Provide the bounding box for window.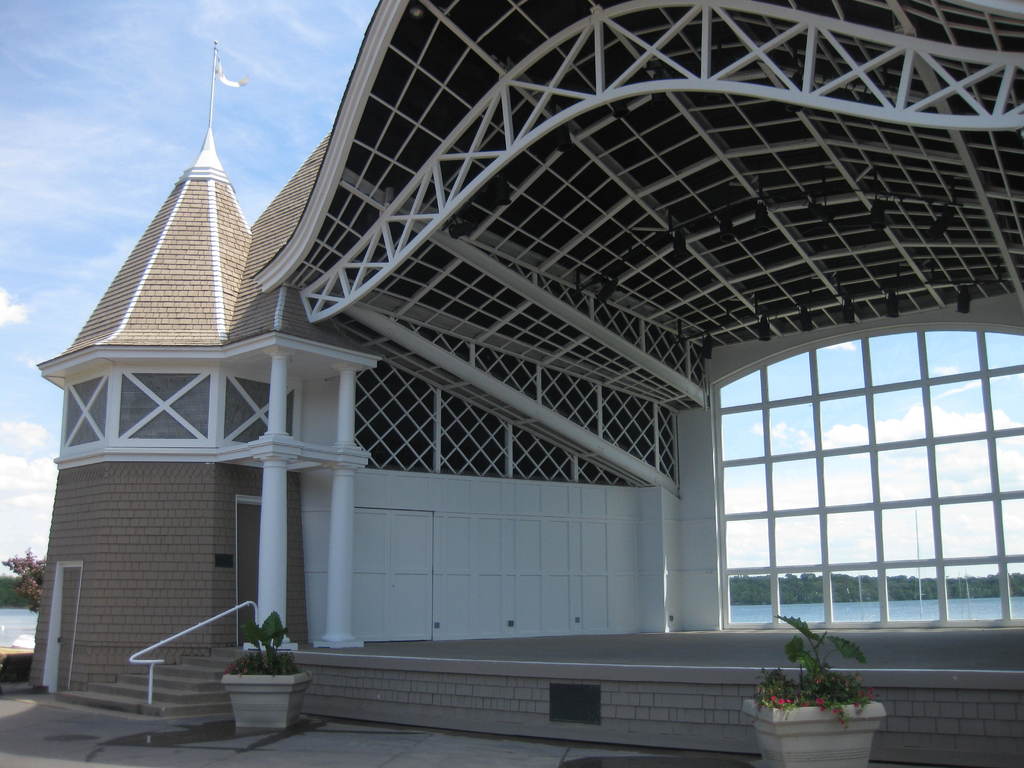
detection(713, 313, 1001, 644).
